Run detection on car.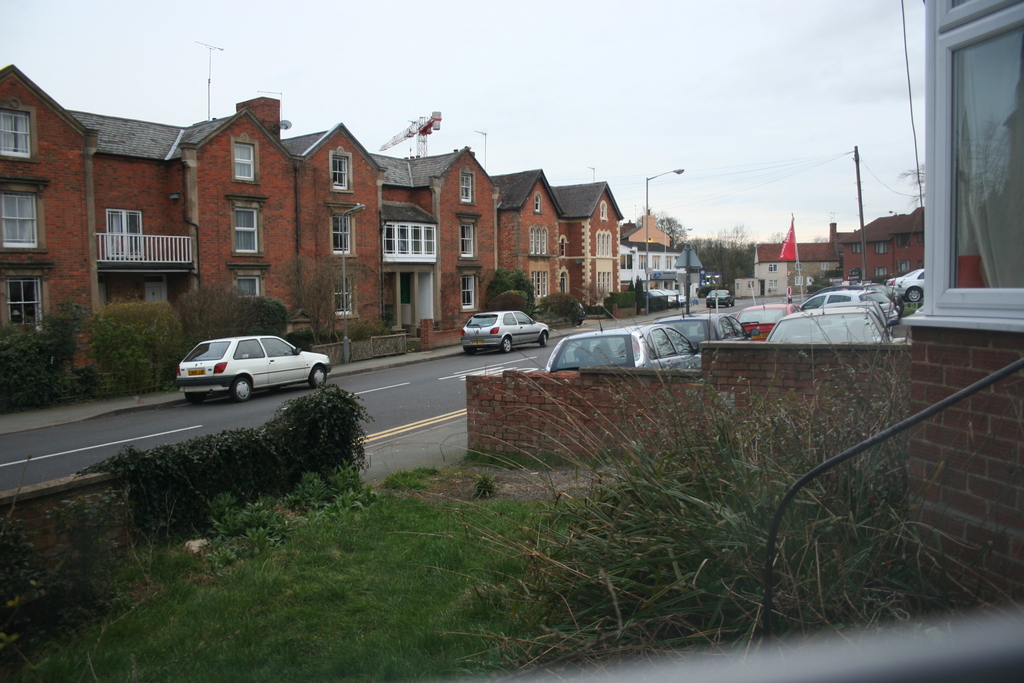
Result: box(893, 268, 924, 304).
